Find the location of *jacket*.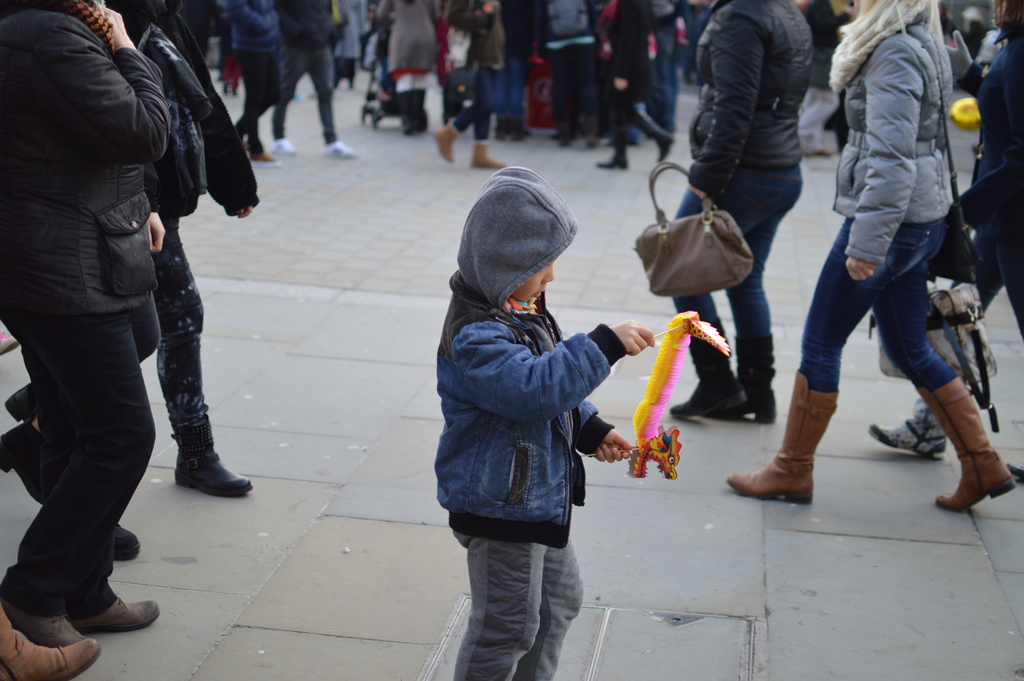
Location: box=[12, 0, 195, 356].
